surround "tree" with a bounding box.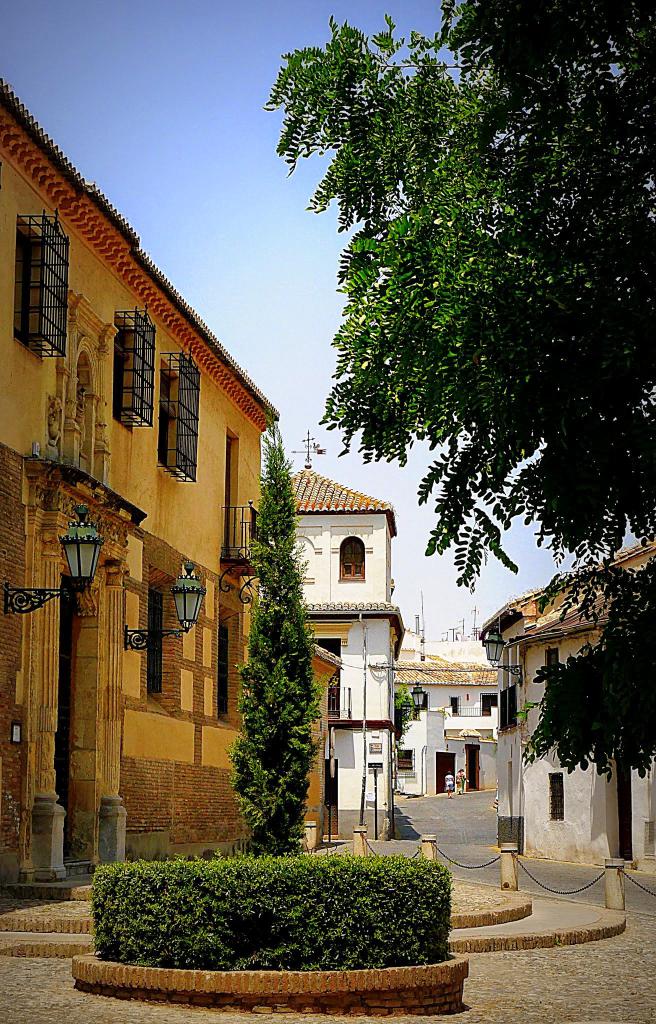
Rect(269, 0, 655, 769).
